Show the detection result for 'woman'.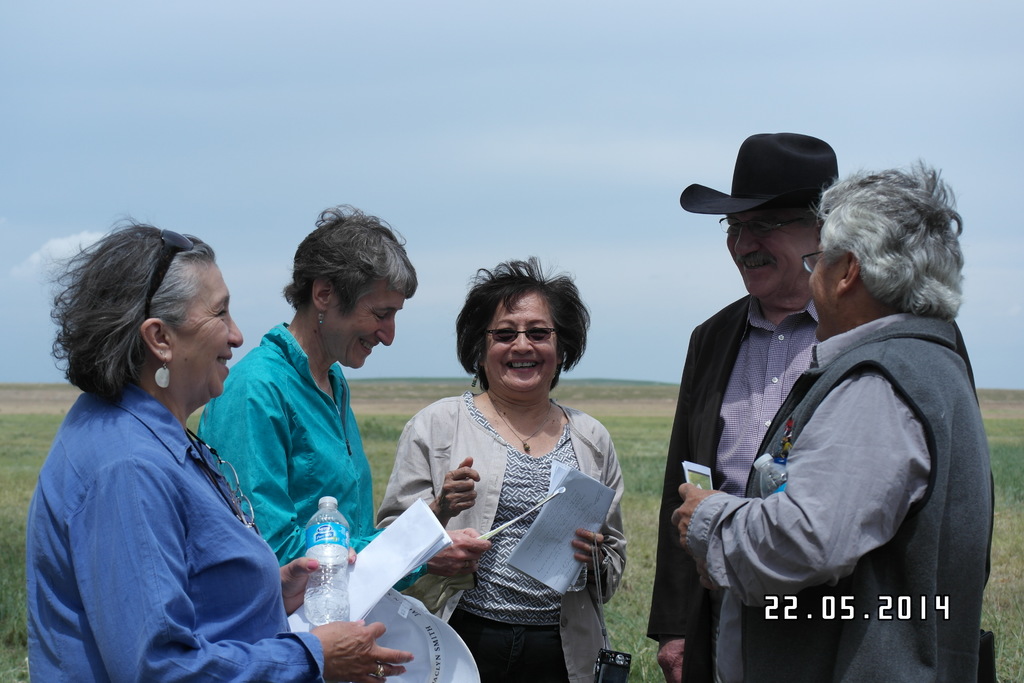
(x1=380, y1=241, x2=624, y2=682).
